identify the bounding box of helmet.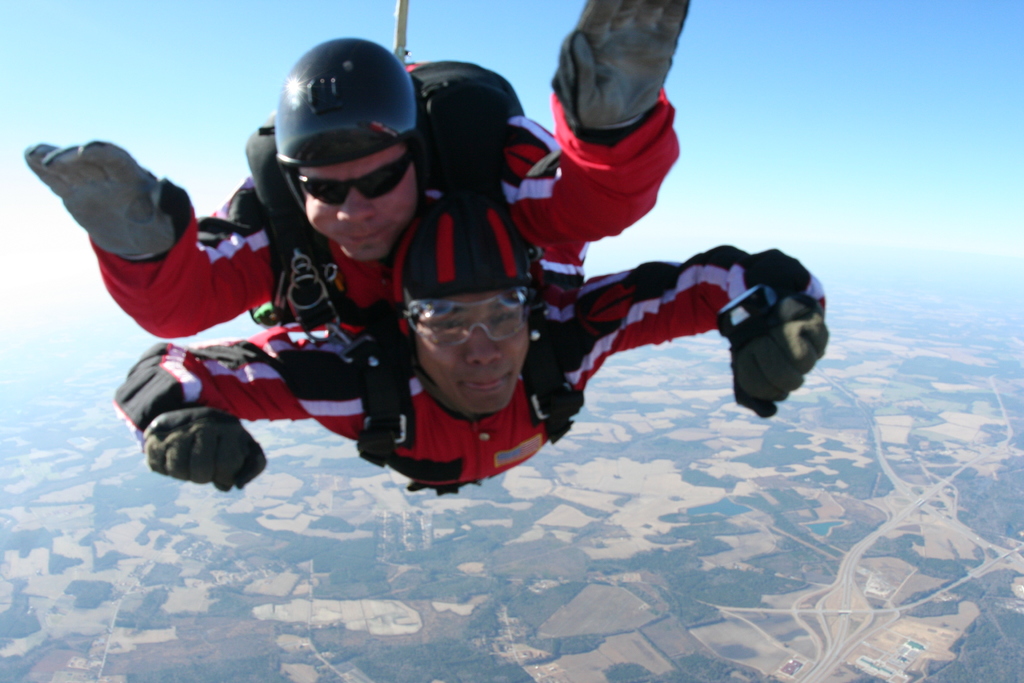
rect(392, 200, 547, 339).
